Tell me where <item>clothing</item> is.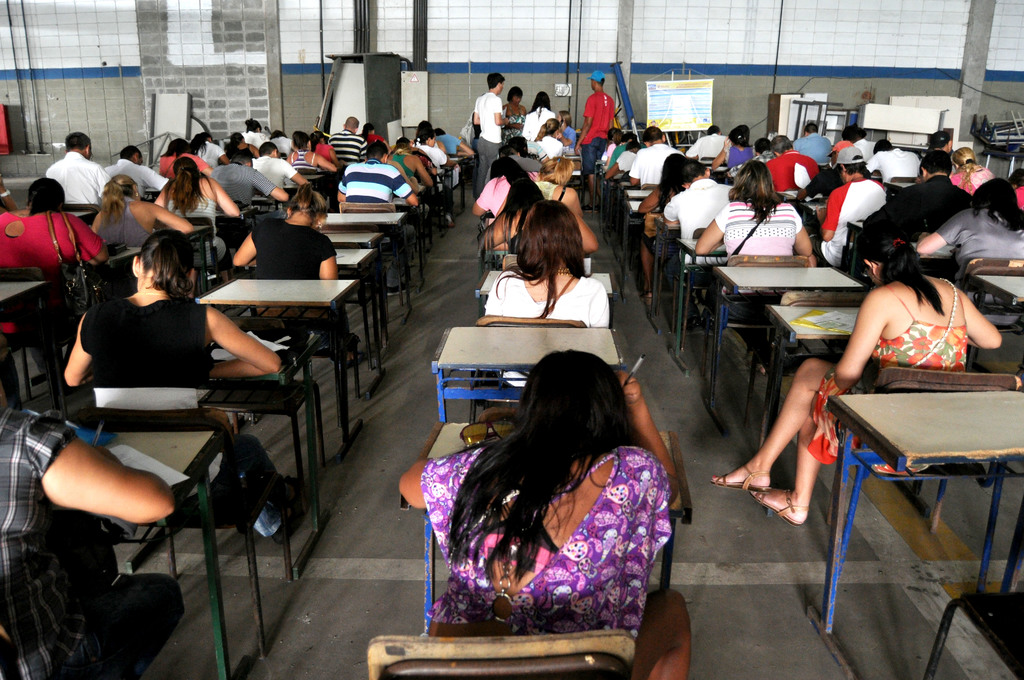
<item>clothing</item> is at bbox=(252, 154, 303, 191).
